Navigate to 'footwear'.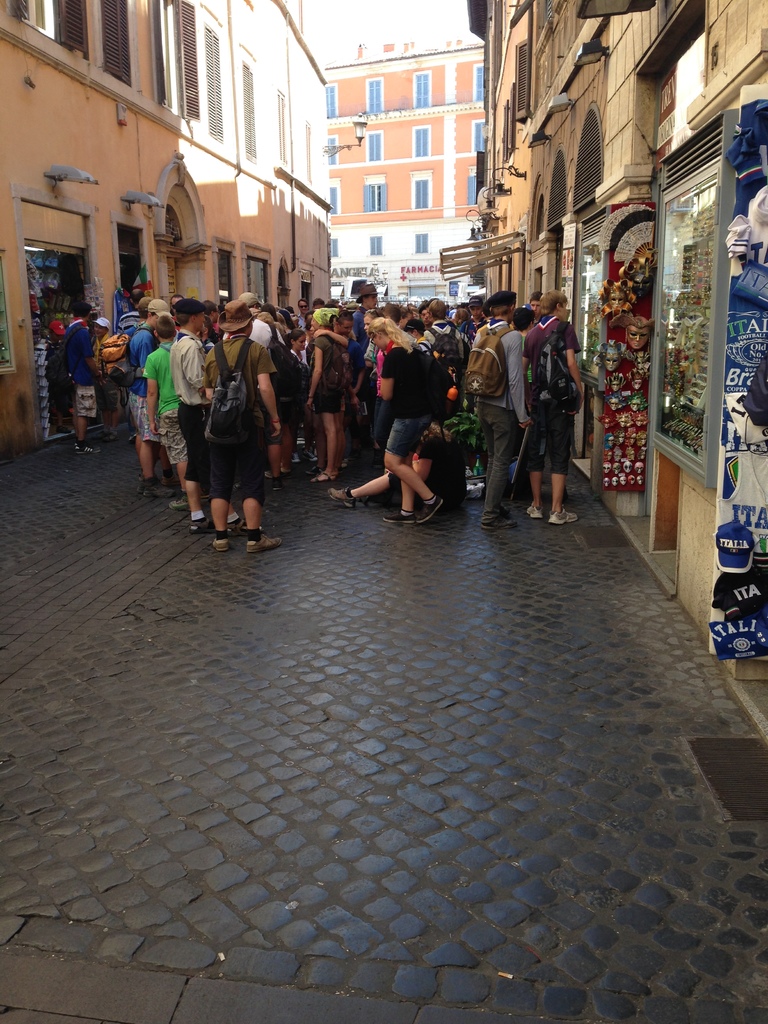
Navigation target: [72,440,98,459].
